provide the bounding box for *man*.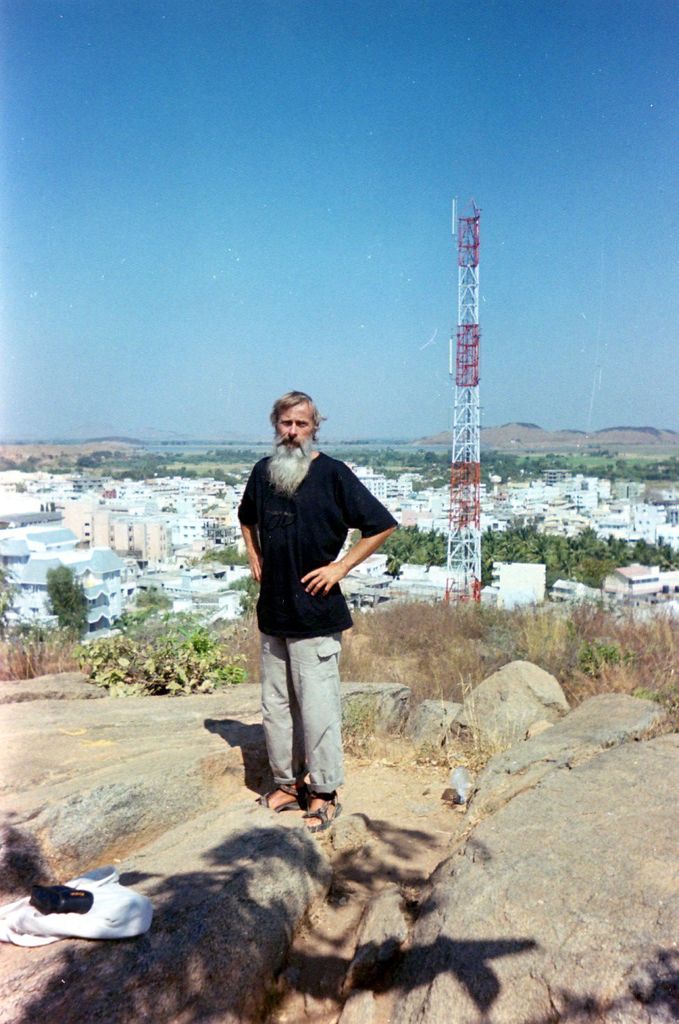
detection(232, 394, 394, 852).
